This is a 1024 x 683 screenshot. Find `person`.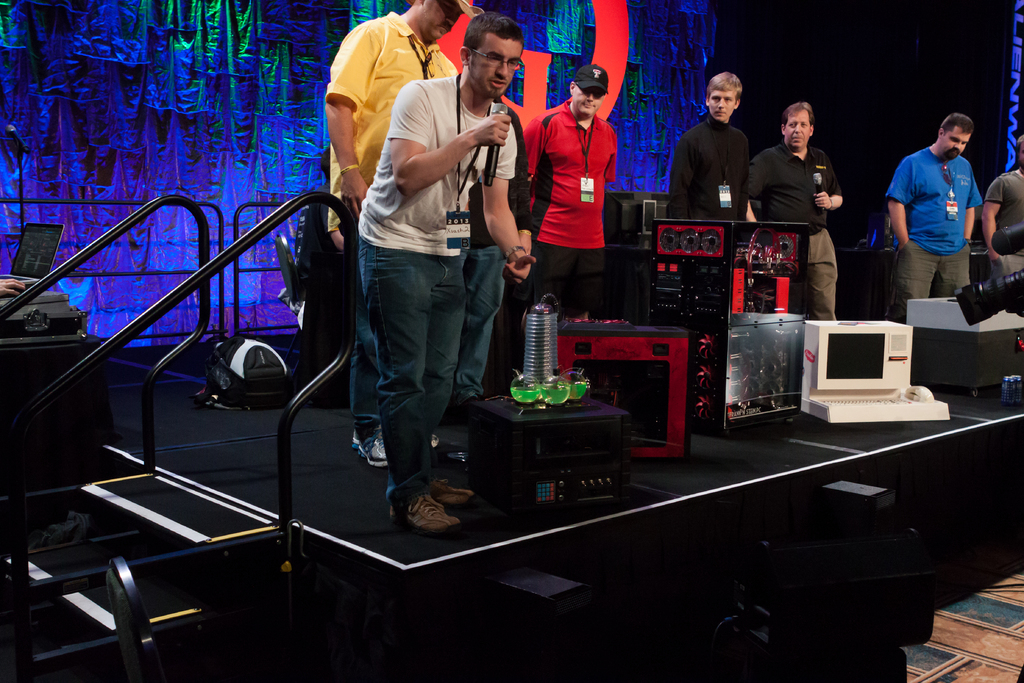
Bounding box: 449/94/535/414.
